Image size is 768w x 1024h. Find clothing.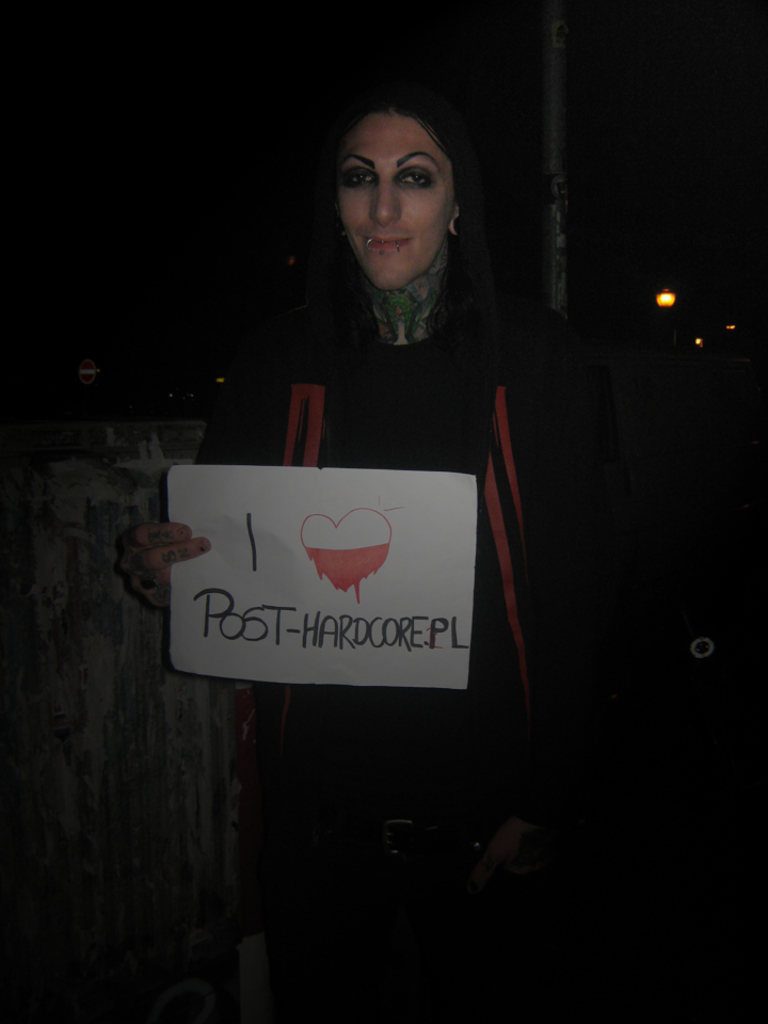
detection(243, 179, 537, 641).
